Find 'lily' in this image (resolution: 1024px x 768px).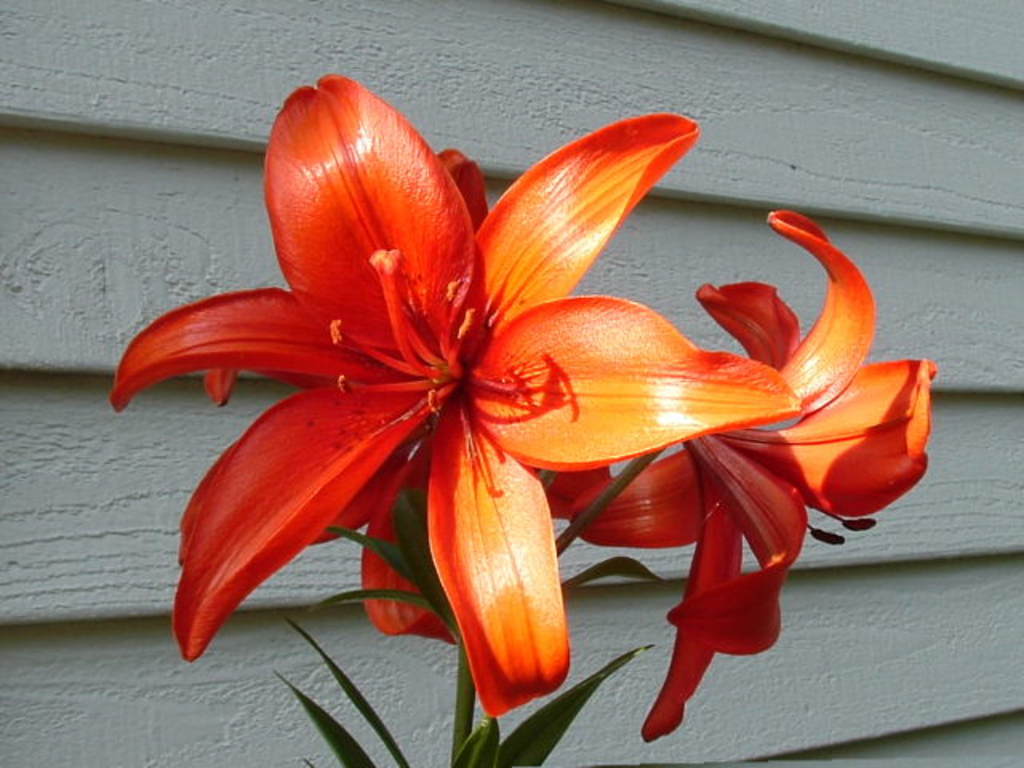
200 147 618 648.
